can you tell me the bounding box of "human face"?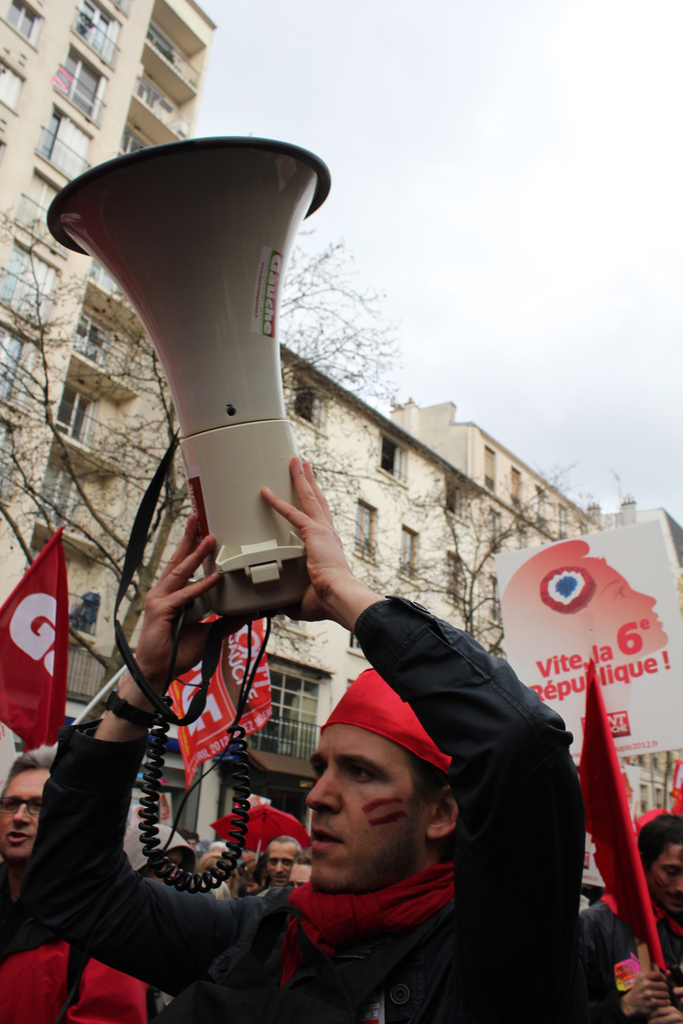
box(266, 844, 298, 887).
